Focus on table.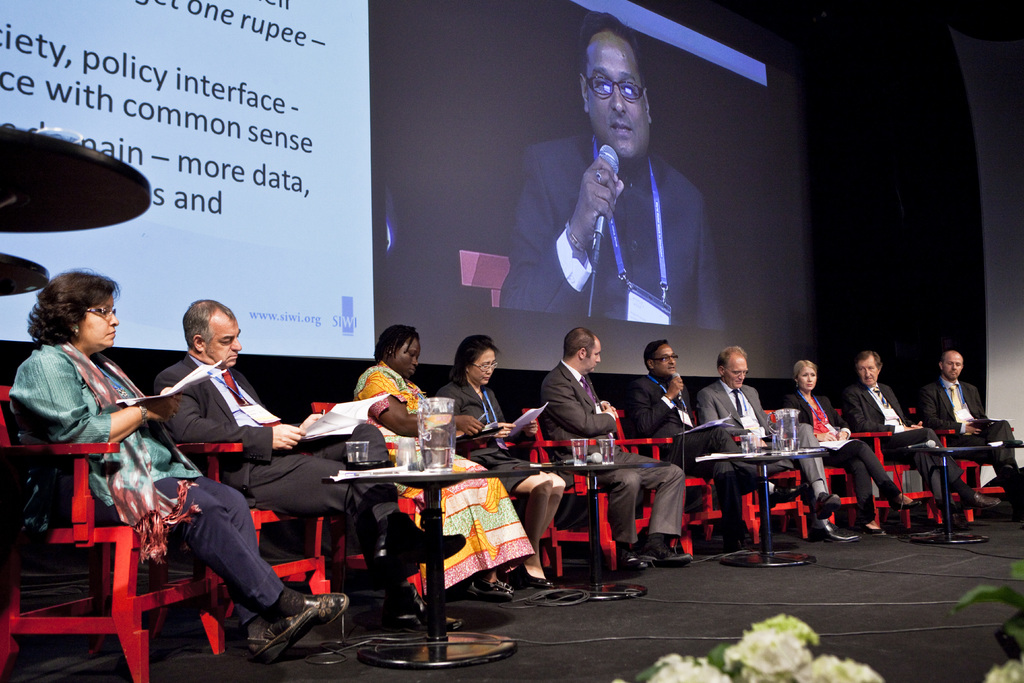
Focused at [x1=698, y1=443, x2=825, y2=568].
